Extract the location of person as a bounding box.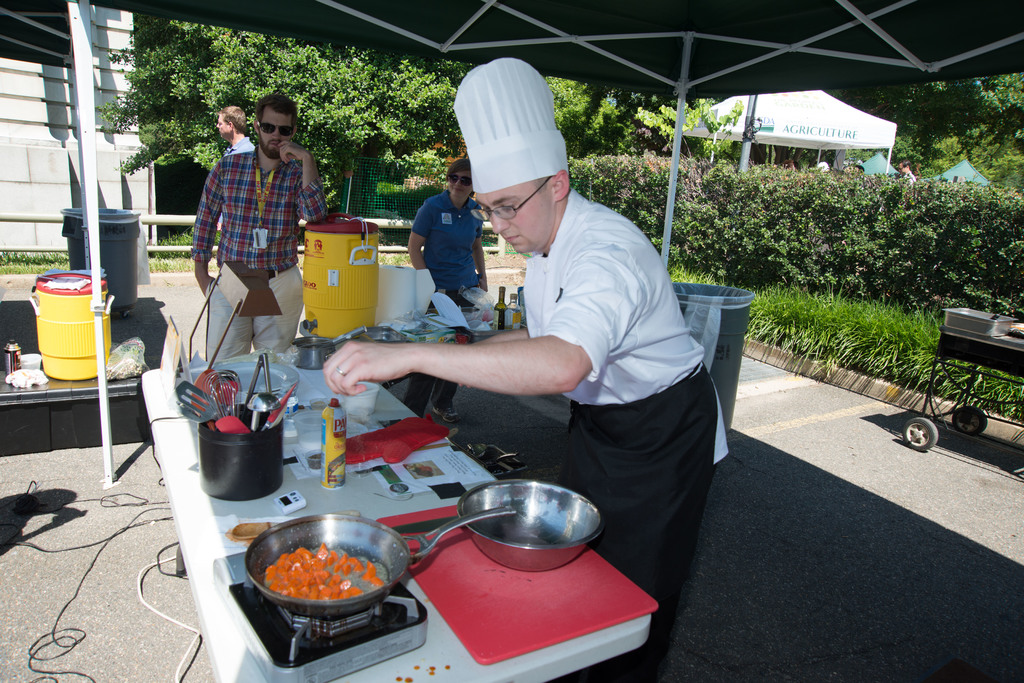
{"left": 316, "top": 47, "right": 724, "bottom": 682}.
